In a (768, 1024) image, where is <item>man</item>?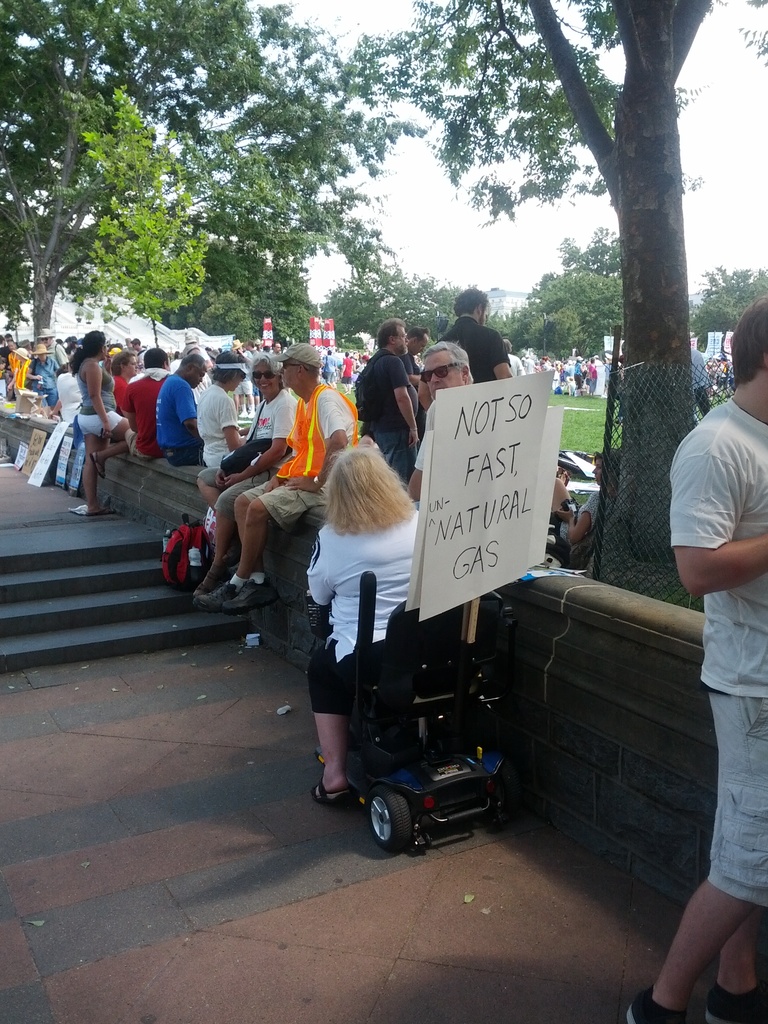
(193,340,361,616).
